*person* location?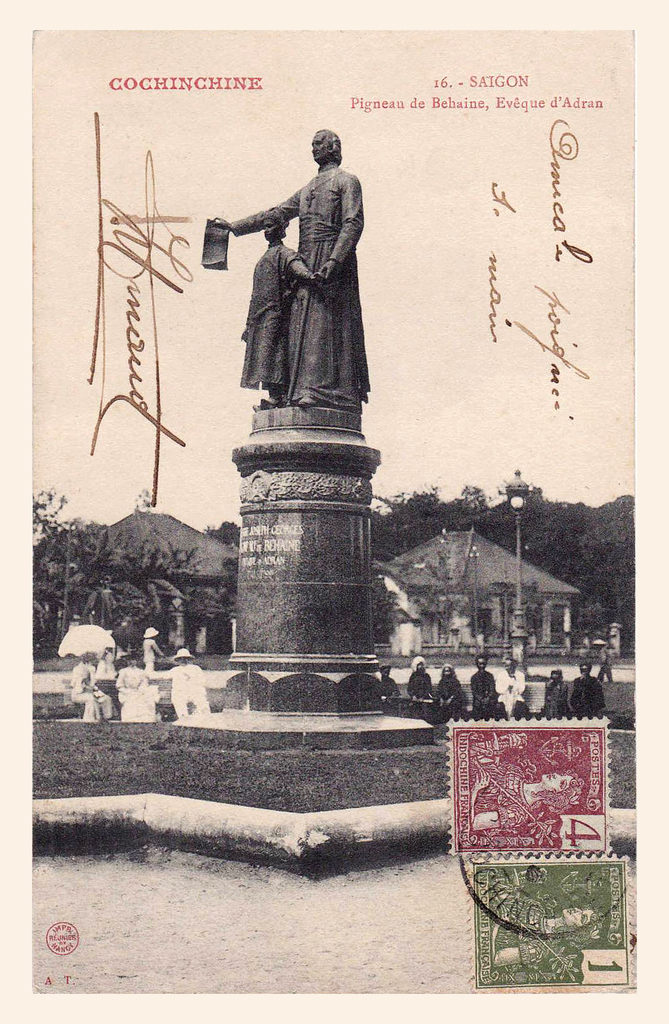
(169, 649, 222, 719)
